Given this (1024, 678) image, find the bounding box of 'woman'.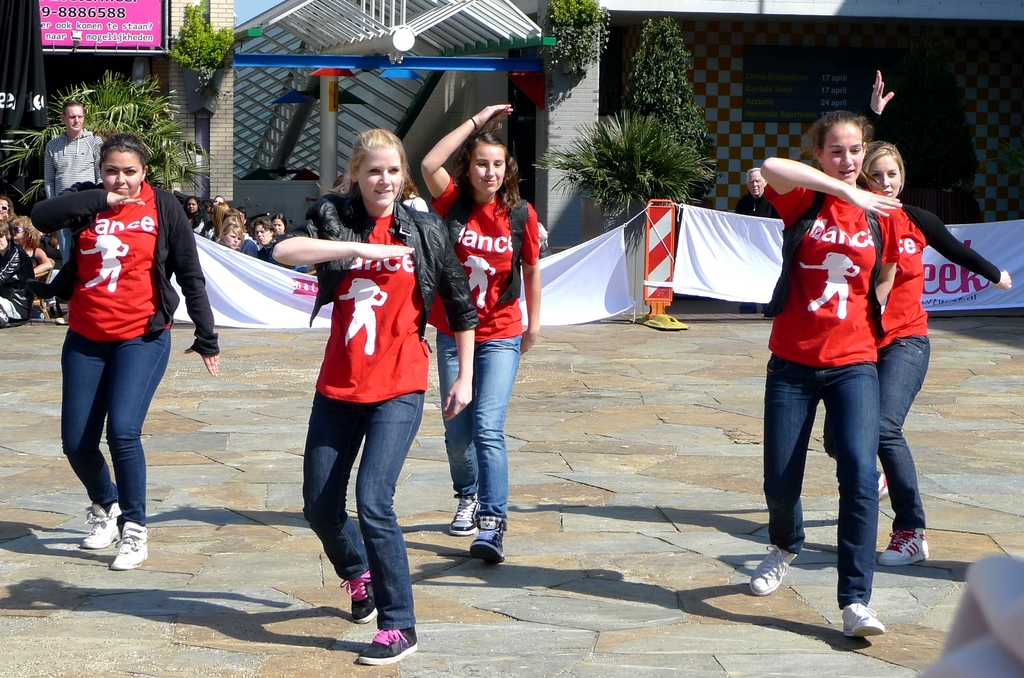
bbox(222, 223, 239, 249).
